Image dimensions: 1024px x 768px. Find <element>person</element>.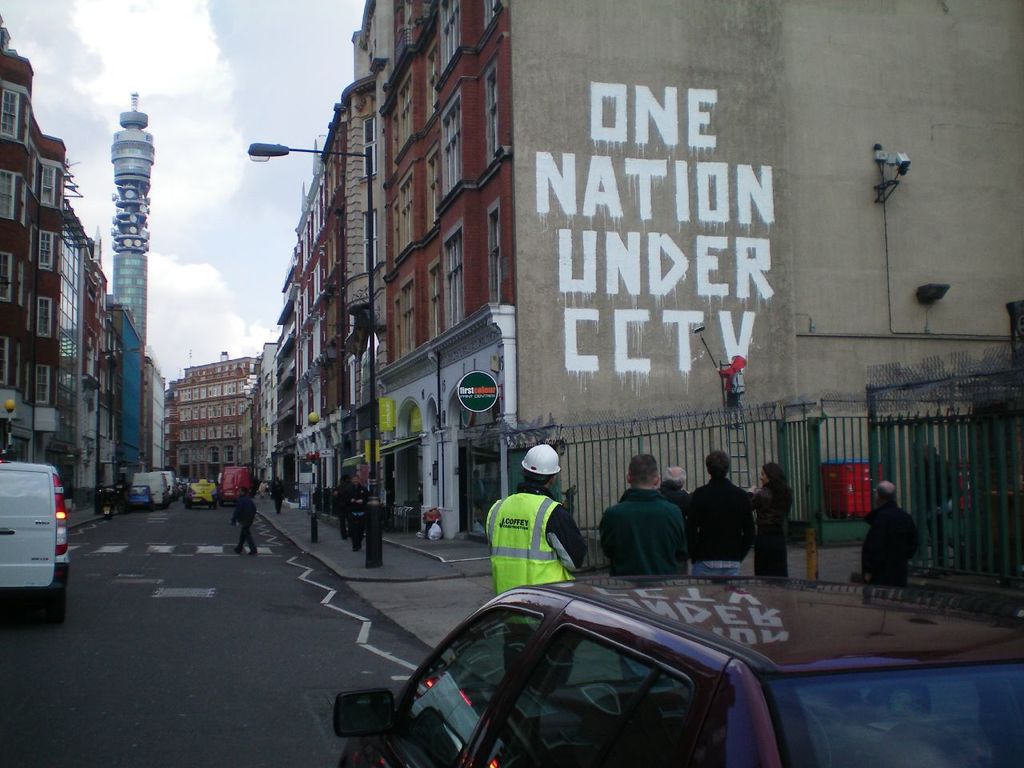
x1=683, y1=448, x2=757, y2=578.
